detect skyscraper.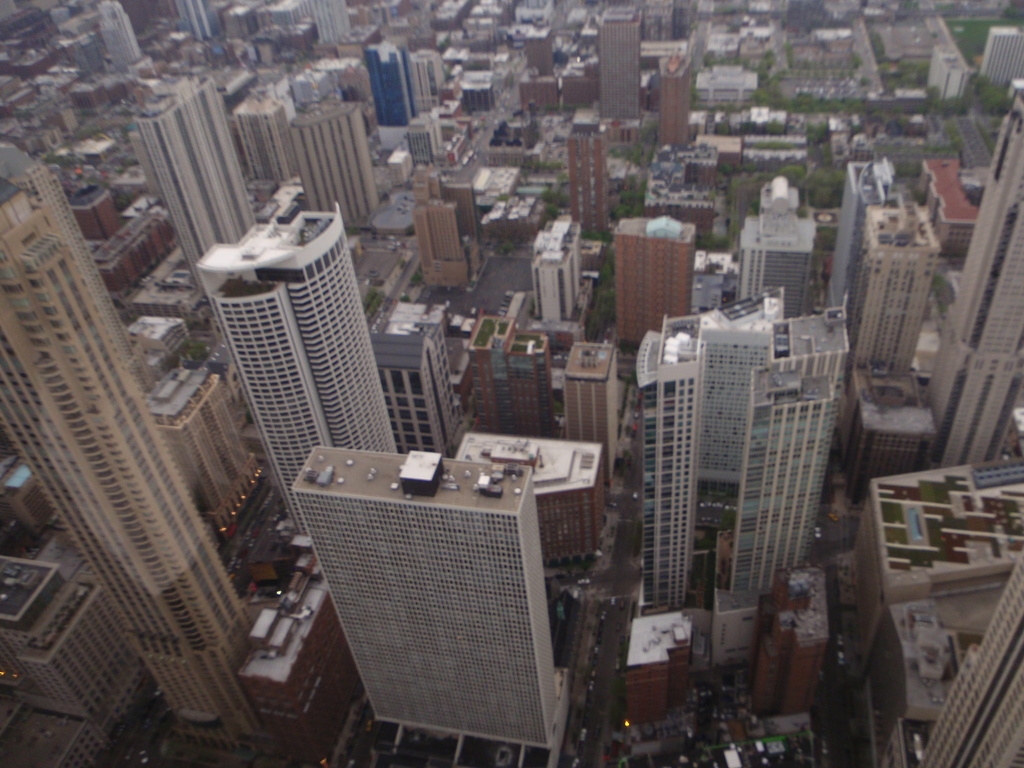
Detected at {"left": 127, "top": 74, "right": 255, "bottom": 296}.
